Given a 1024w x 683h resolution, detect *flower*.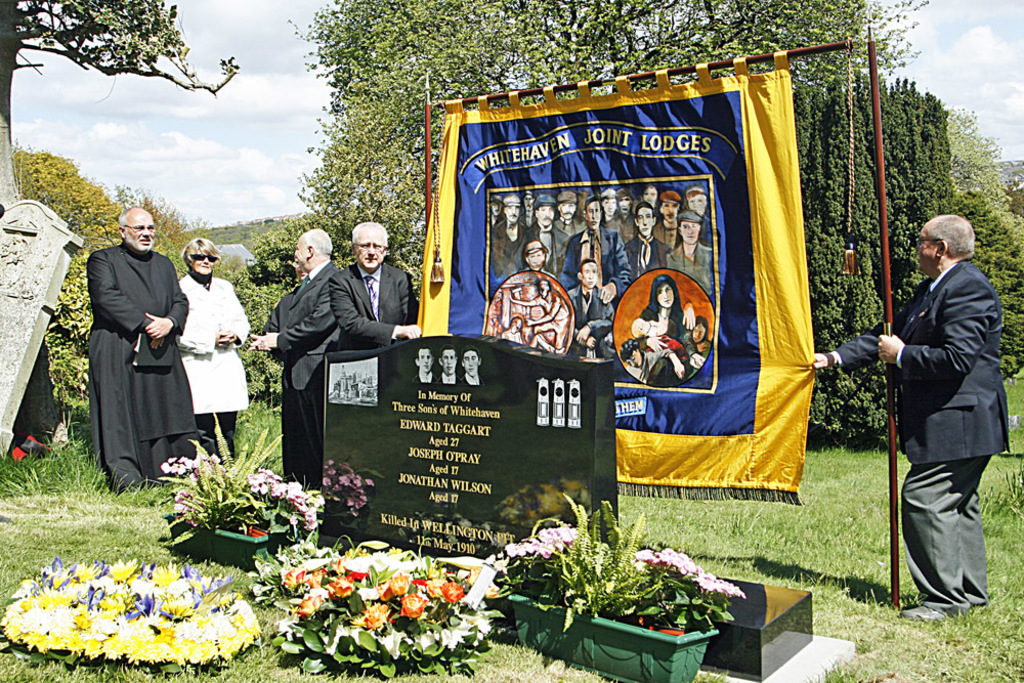
box(380, 575, 390, 598).
